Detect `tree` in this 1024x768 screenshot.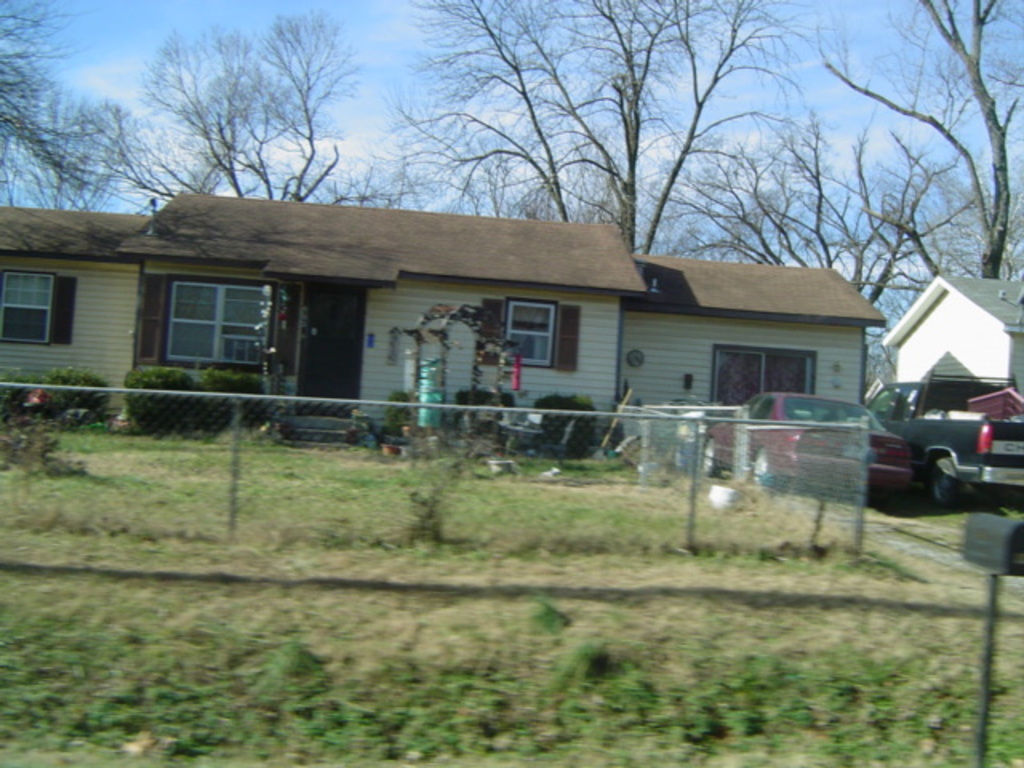
Detection: [773,0,1022,282].
